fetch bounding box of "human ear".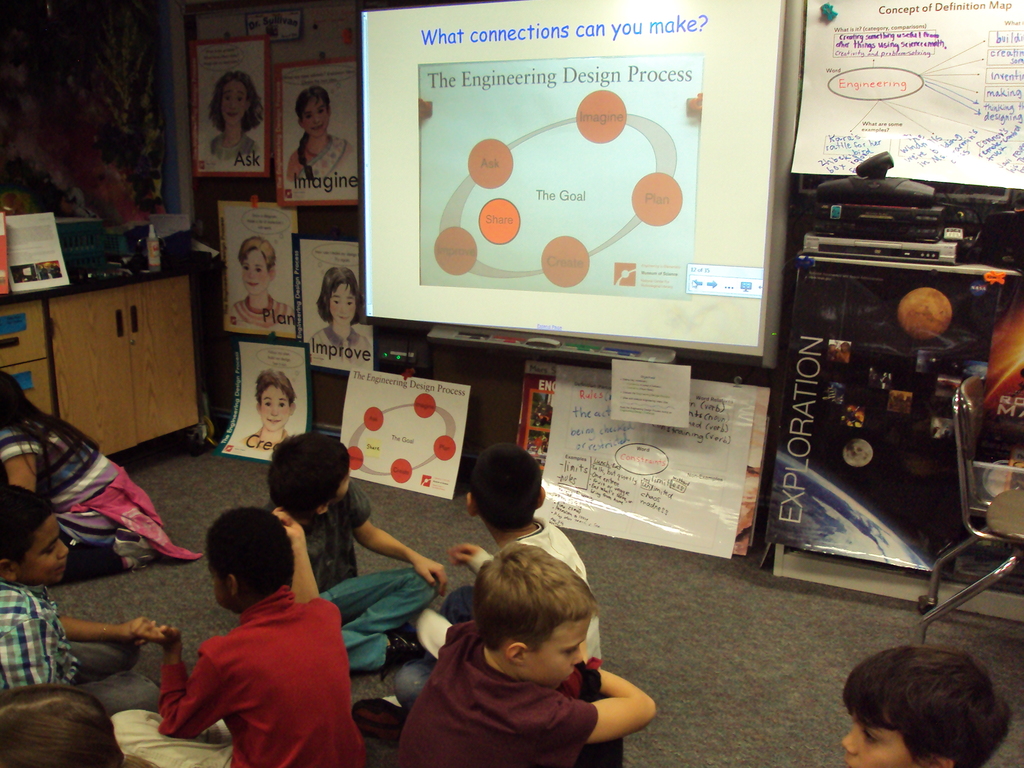
Bbox: <region>469, 492, 476, 518</region>.
